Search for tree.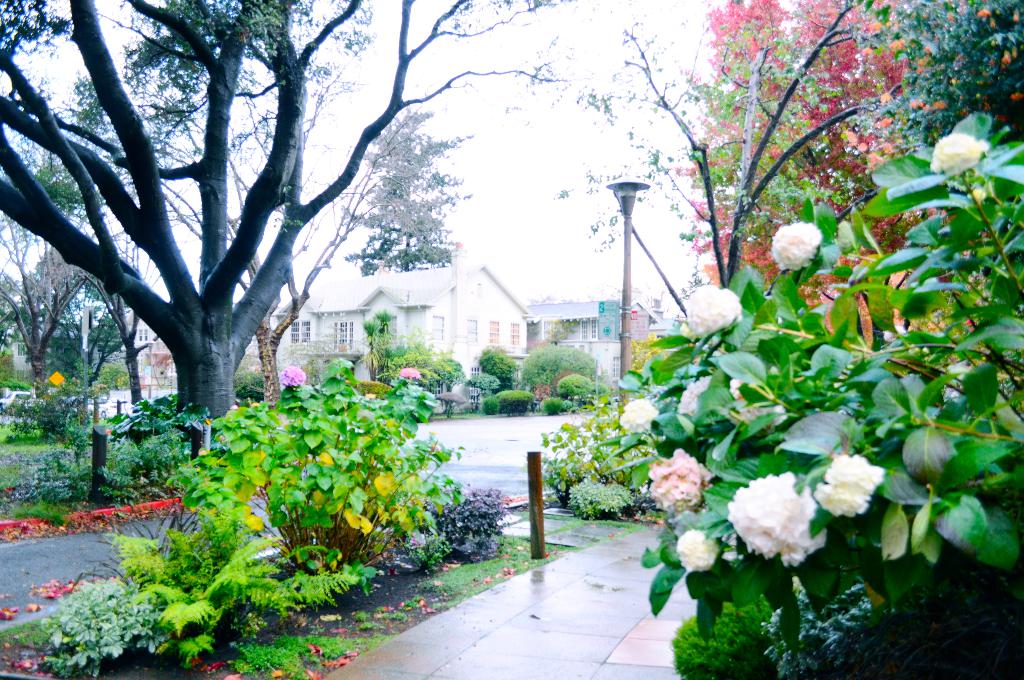
Found at 335 108 477 274.
